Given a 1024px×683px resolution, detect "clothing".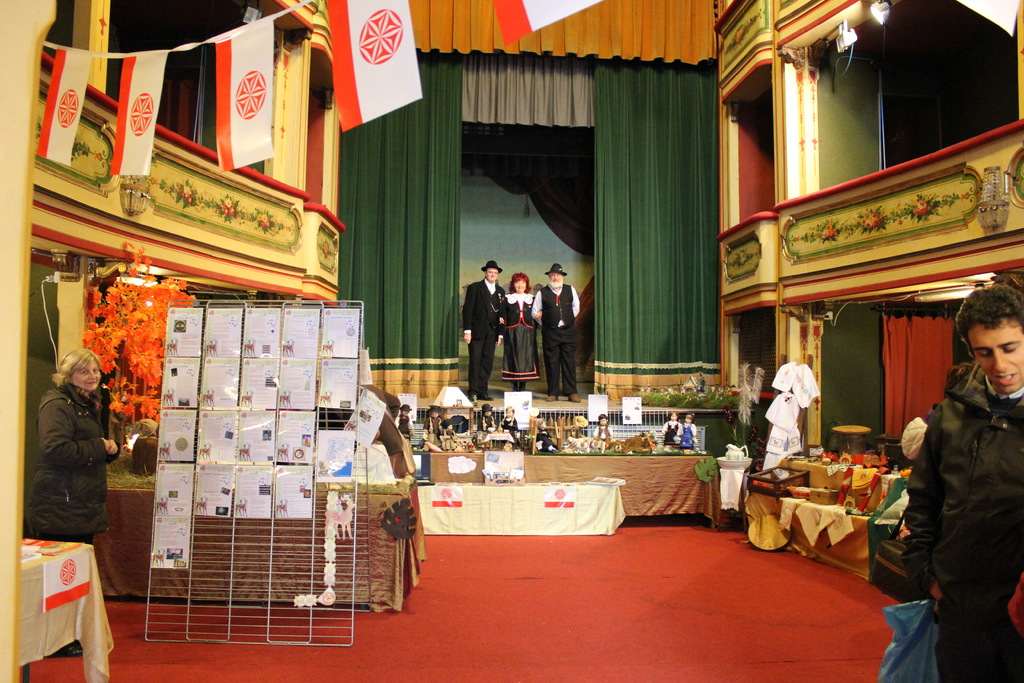
region(658, 420, 682, 444).
